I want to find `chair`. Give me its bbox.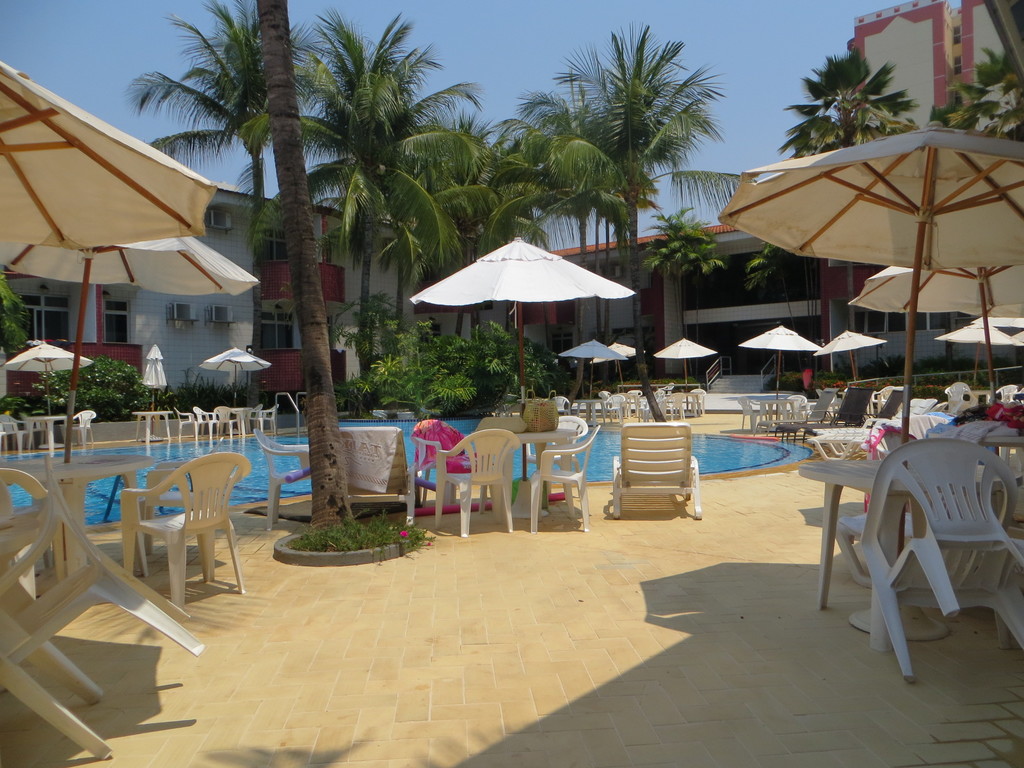
<bbox>434, 431, 521, 536</bbox>.
